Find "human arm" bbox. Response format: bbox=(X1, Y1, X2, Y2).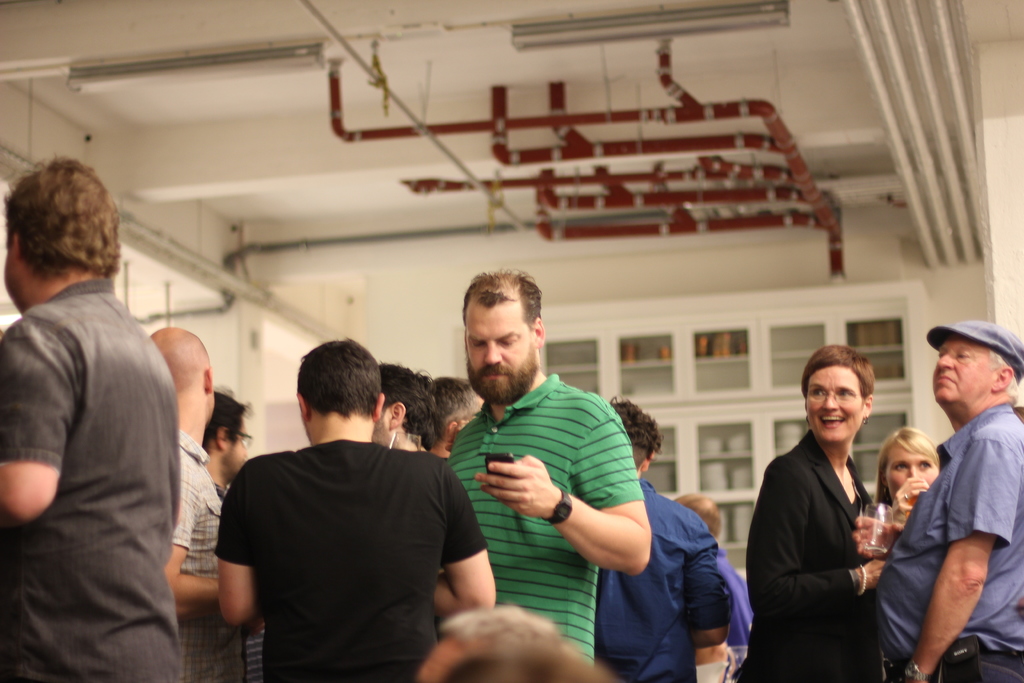
bbox=(153, 454, 216, 612).
